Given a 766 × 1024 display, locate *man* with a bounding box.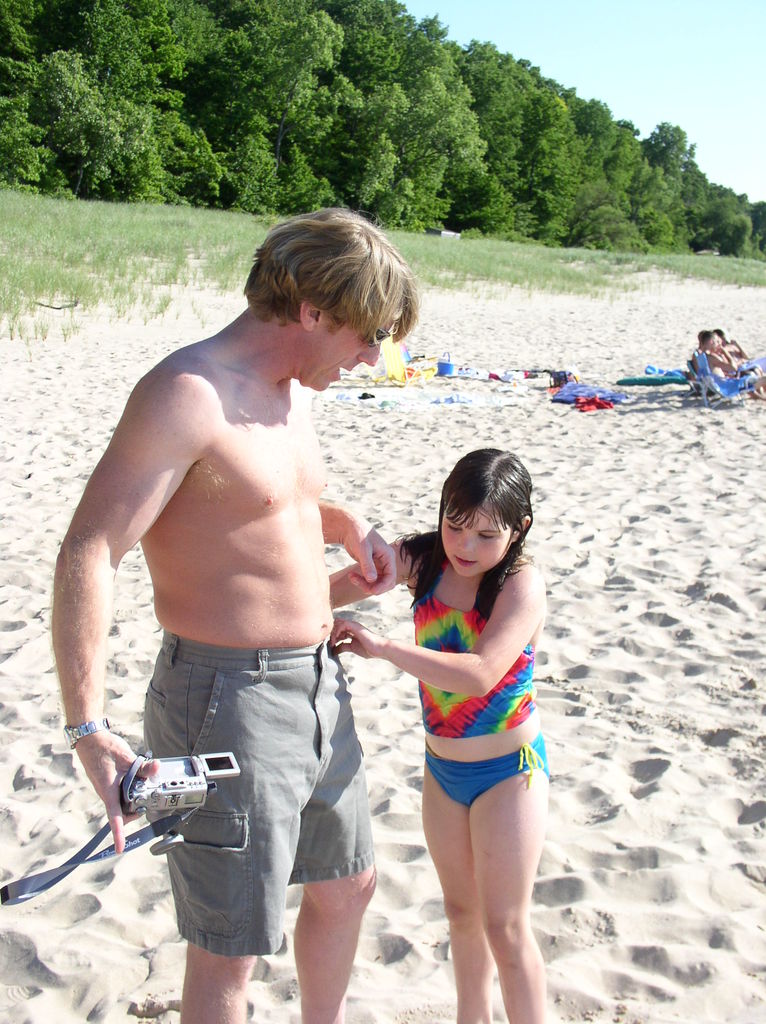
Located: locate(45, 200, 403, 1023).
